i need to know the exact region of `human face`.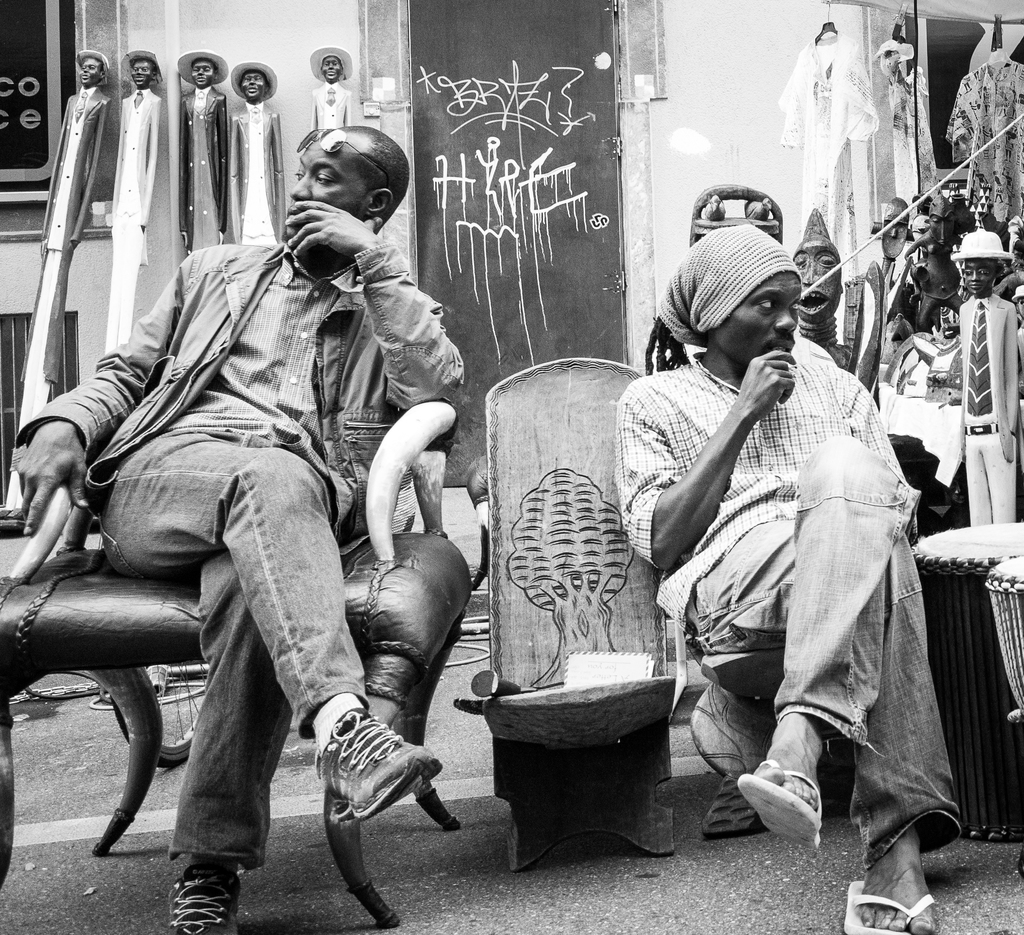
Region: bbox(714, 271, 801, 367).
